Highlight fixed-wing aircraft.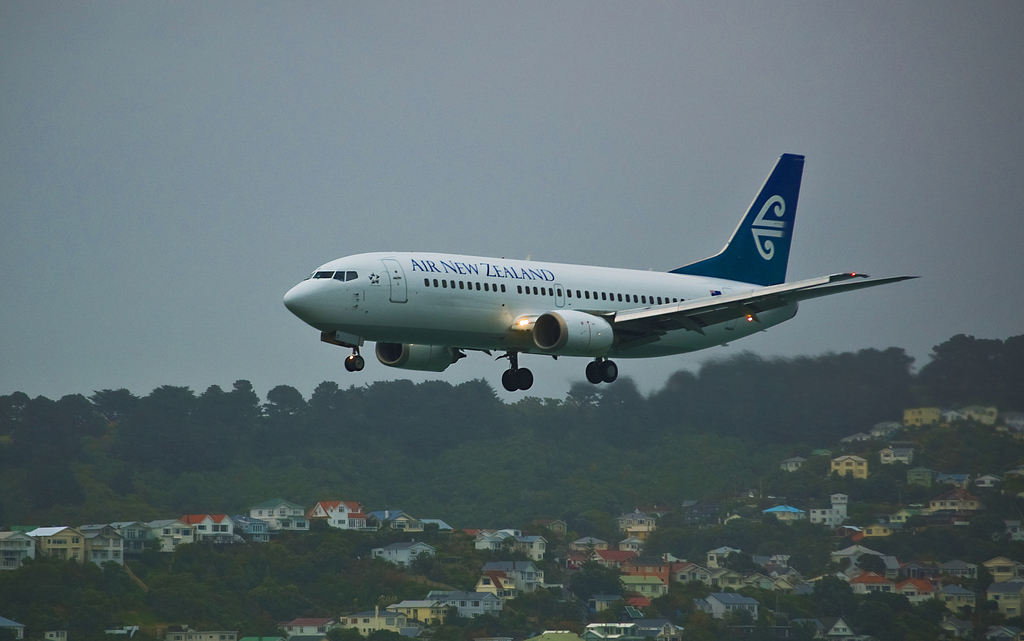
Highlighted region: [left=280, top=154, right=918, bottom=389].
